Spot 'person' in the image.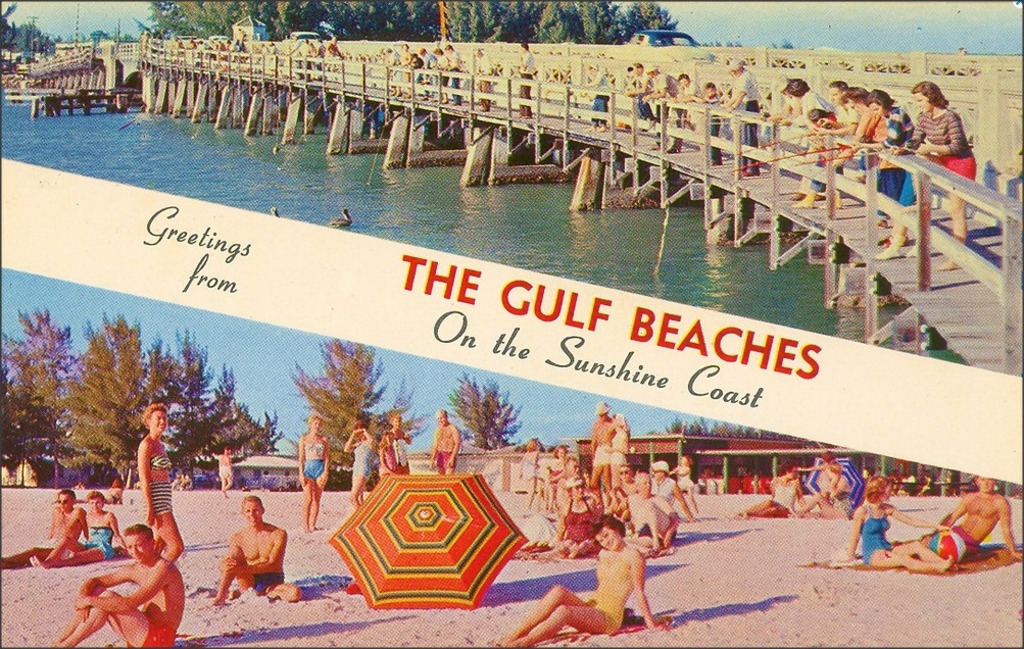
'person' found at detection(881, 85, 977, 278).
